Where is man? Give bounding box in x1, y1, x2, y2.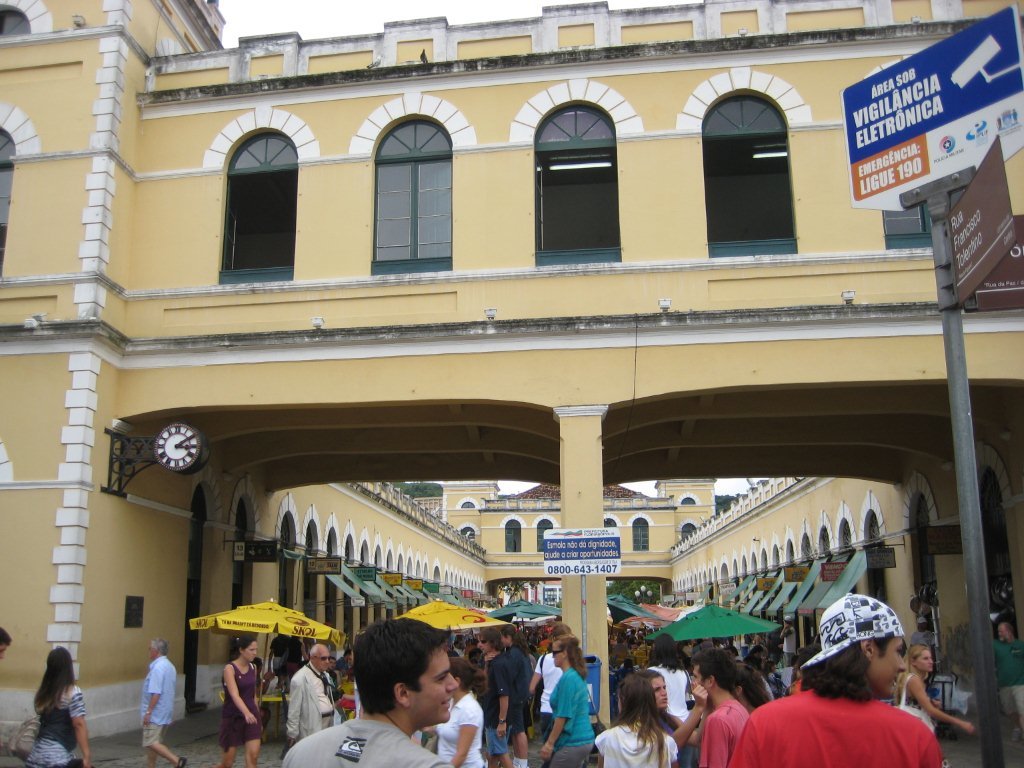
139, 637, 189, 767.
